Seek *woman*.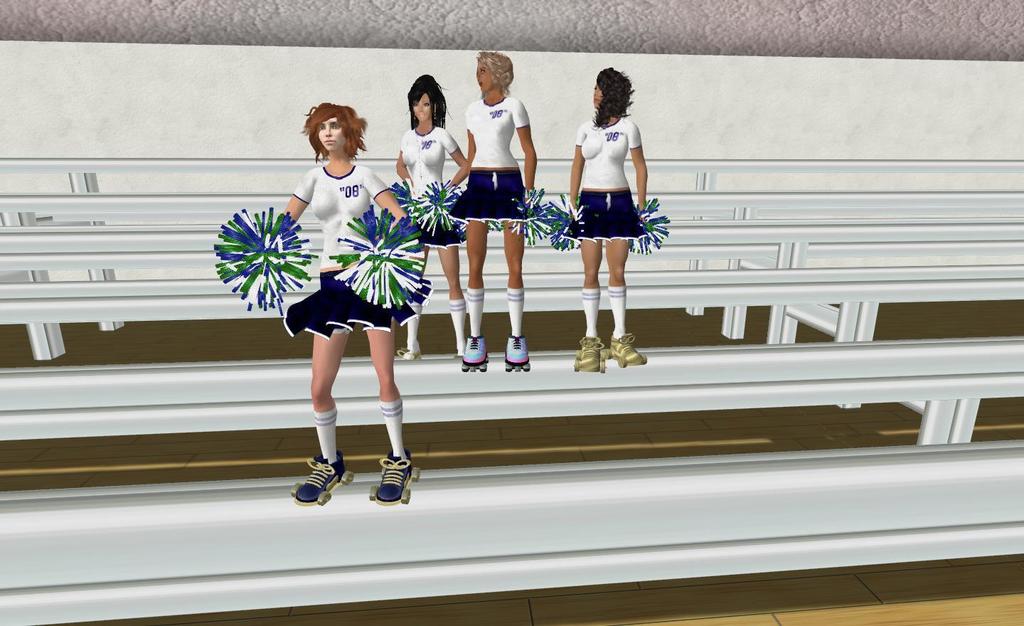
locate(215, 97, 430, 506).
